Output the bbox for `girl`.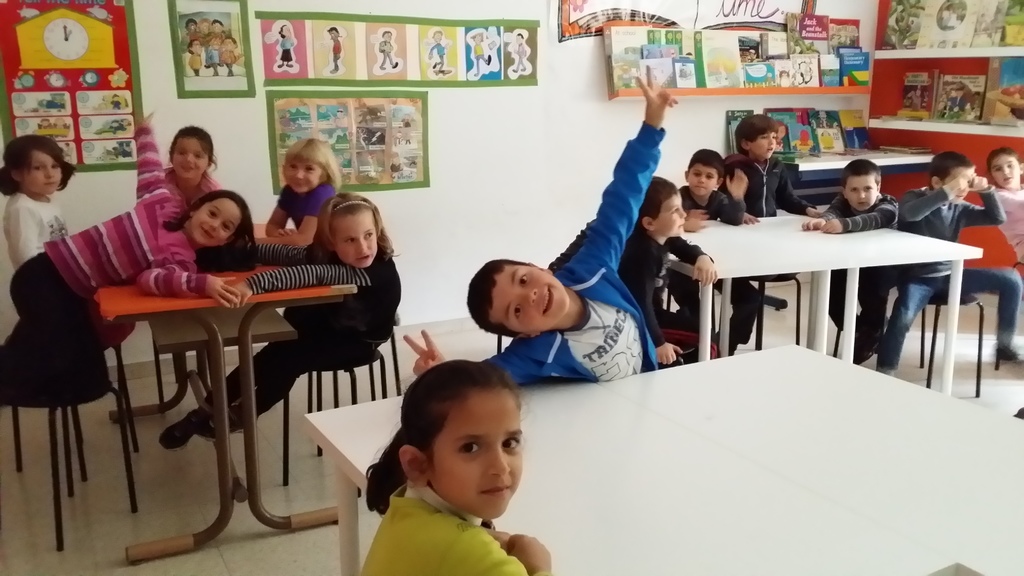
{"left": 255, "top": 138, "right": 340, "bottom": 246}.
